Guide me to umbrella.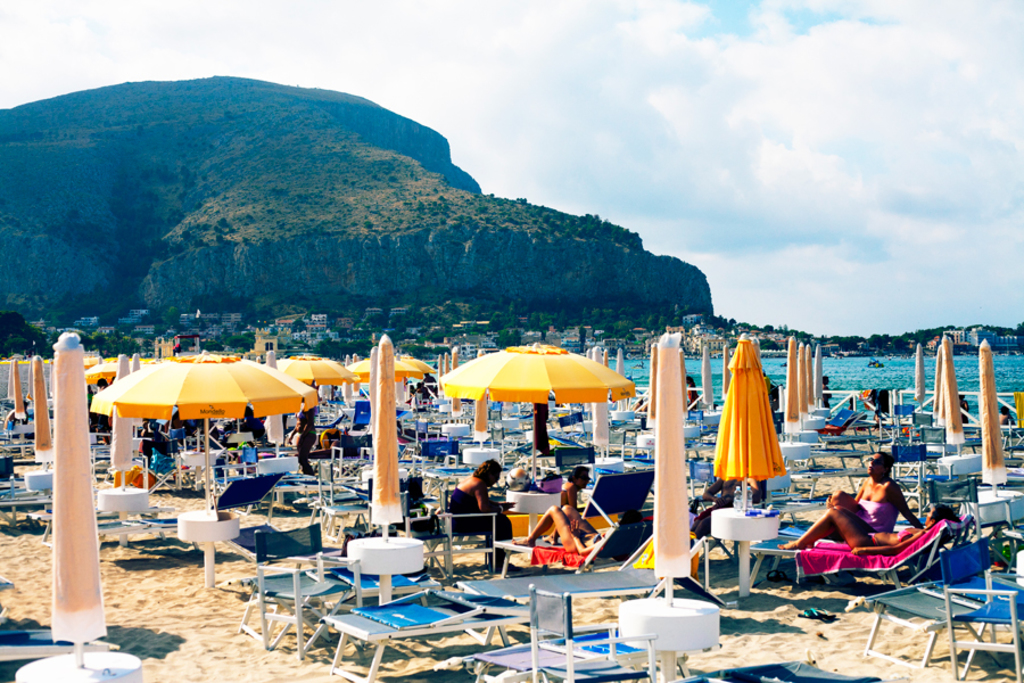
Guidance: Rect(270, 352, 352, 387).
